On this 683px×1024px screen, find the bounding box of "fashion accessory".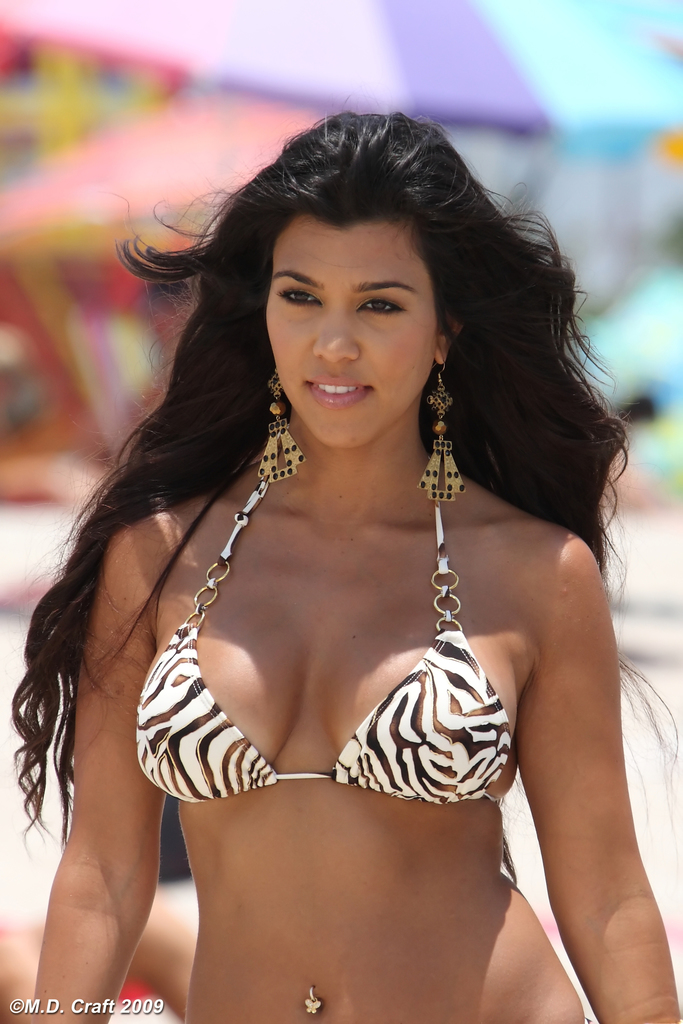
Bounding box: <box>302,986,323,1023</box>.
